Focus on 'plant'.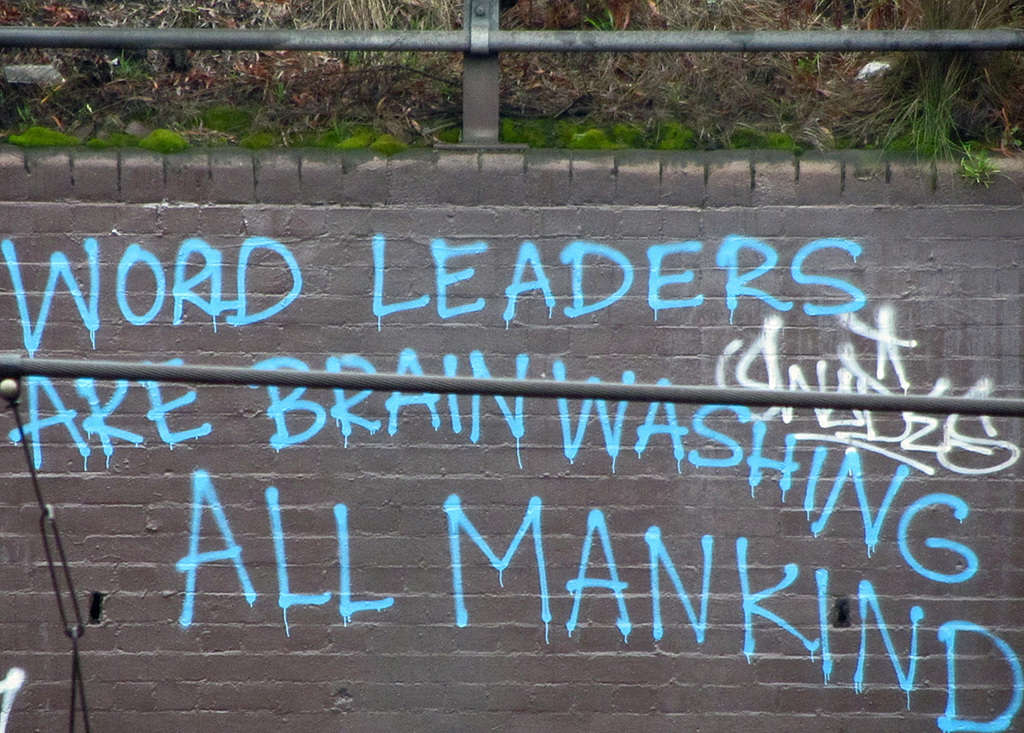
Focused at x1=580, y1=1, x2=623, y2=55.
